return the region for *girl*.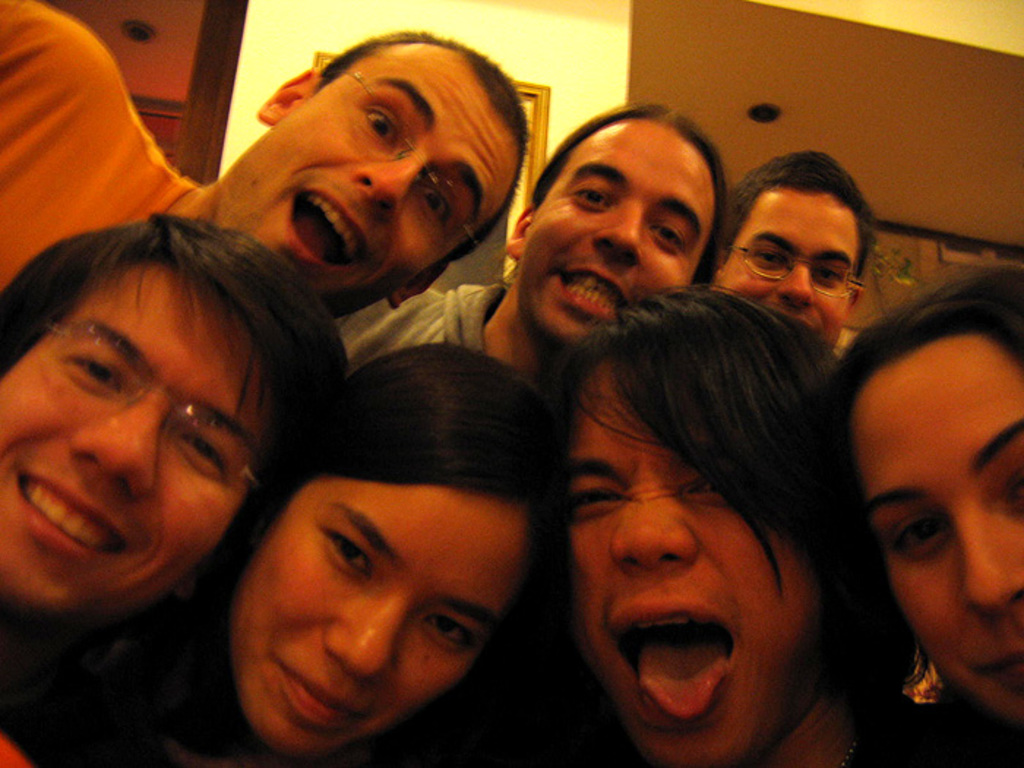
l=824, t=262, r=1023, b=767.
